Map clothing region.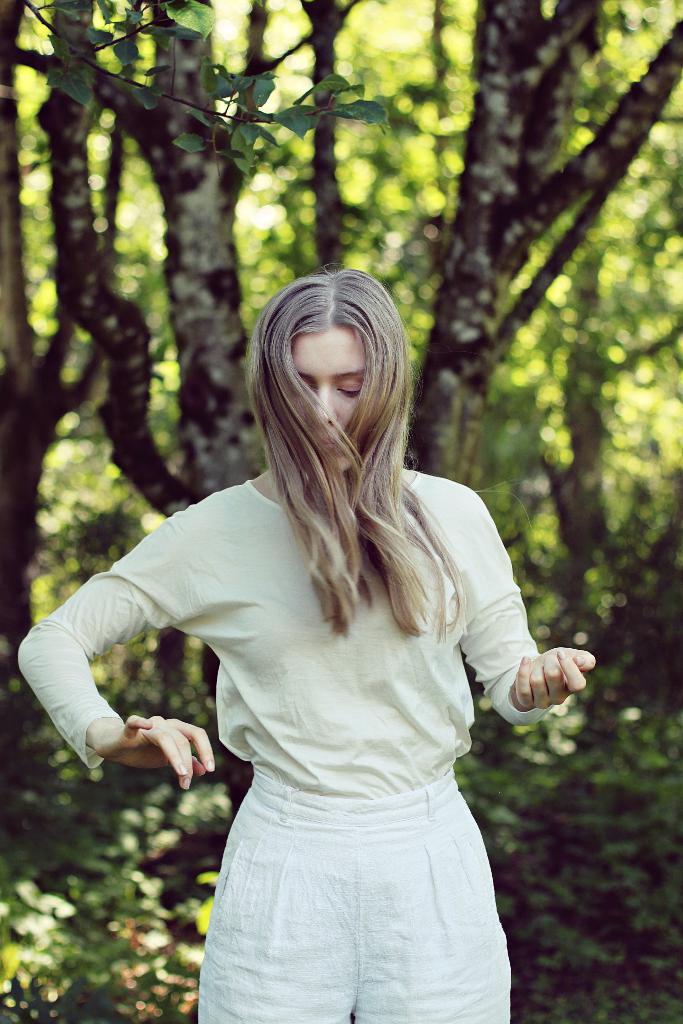
Mapped to bbox=[15, 470, 563, 1023].
